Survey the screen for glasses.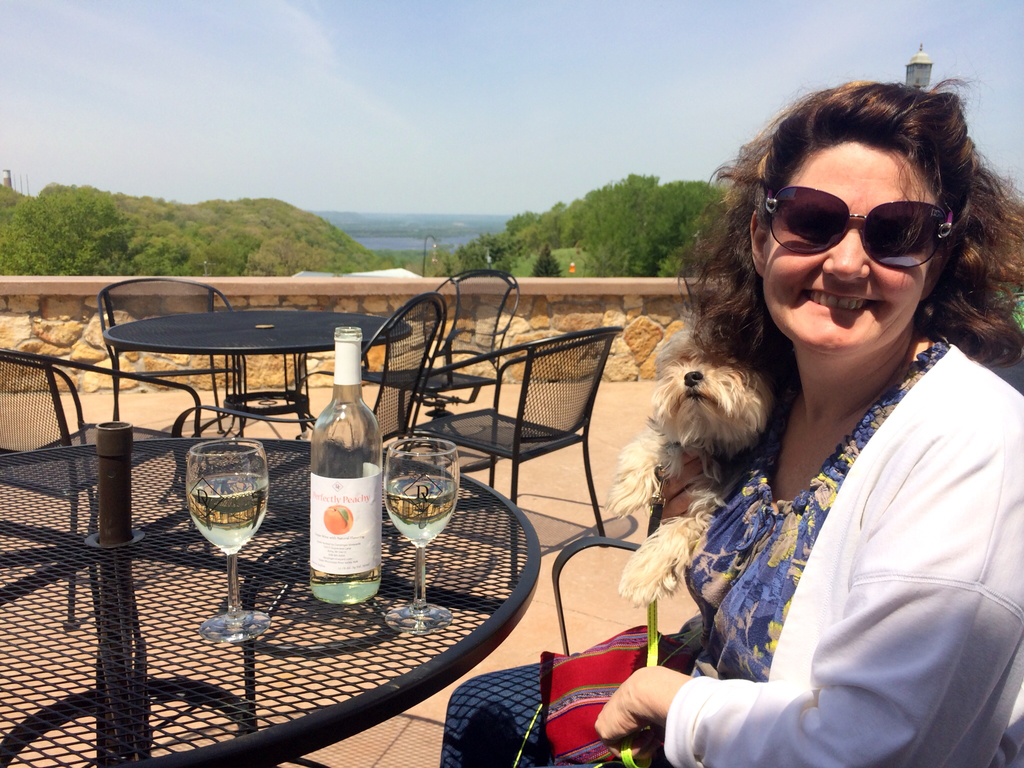
Survey found: <region>756, 181, 956, 273</region>.
